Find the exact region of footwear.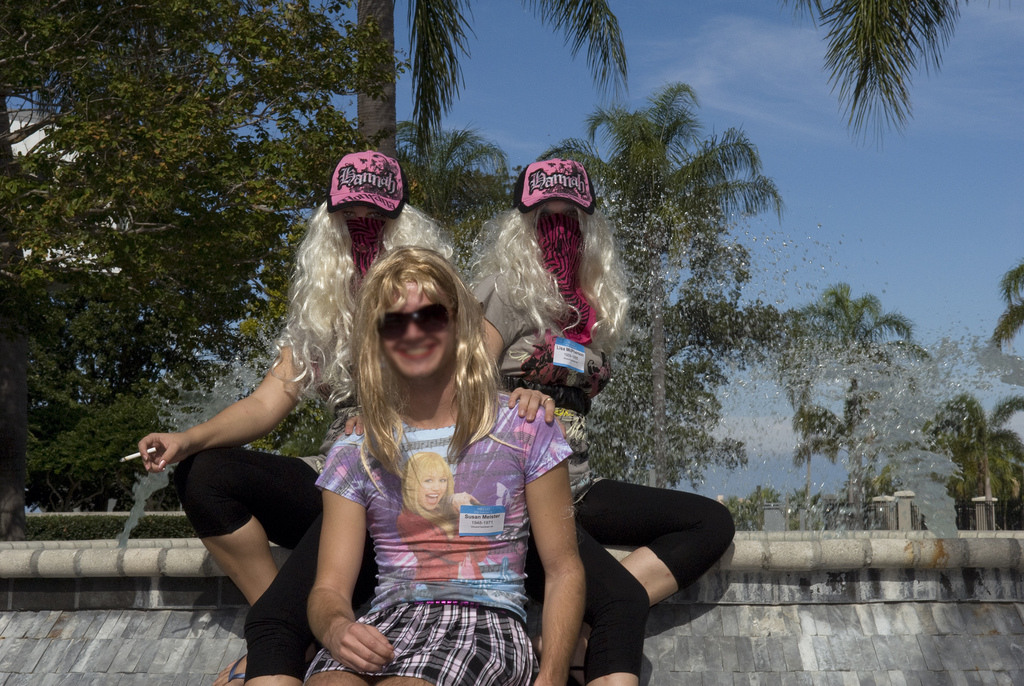
Exact region: bbox=(212, 650, 258, 685).
